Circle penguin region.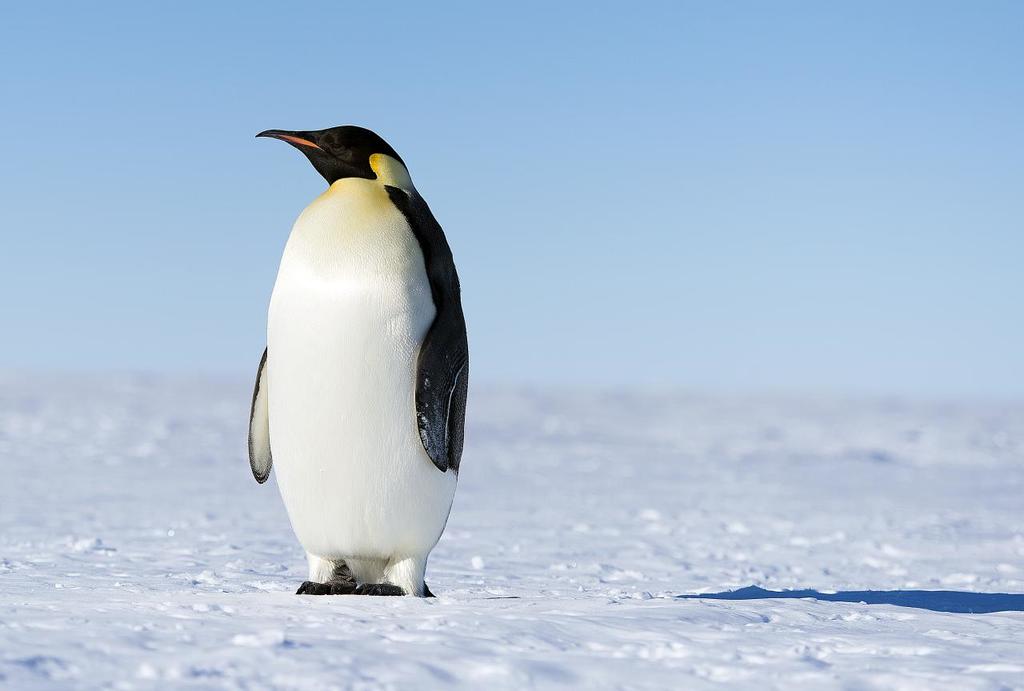
Region: rect(239, 116, 481, 603).
